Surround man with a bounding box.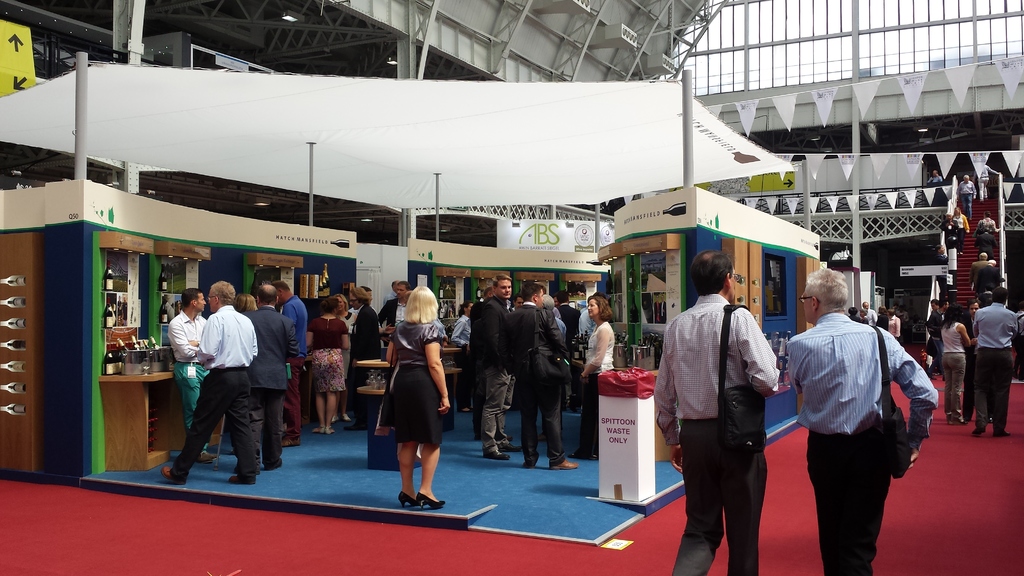
346,285,375,420.
